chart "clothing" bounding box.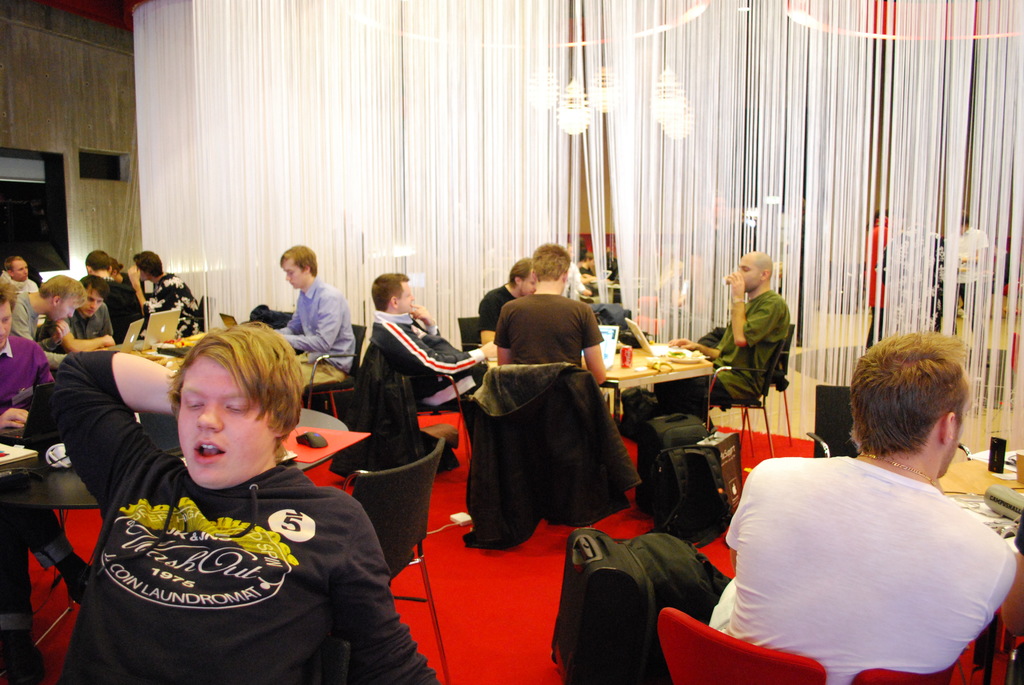
Charted: bbox=(67, 305, 113, 342).
